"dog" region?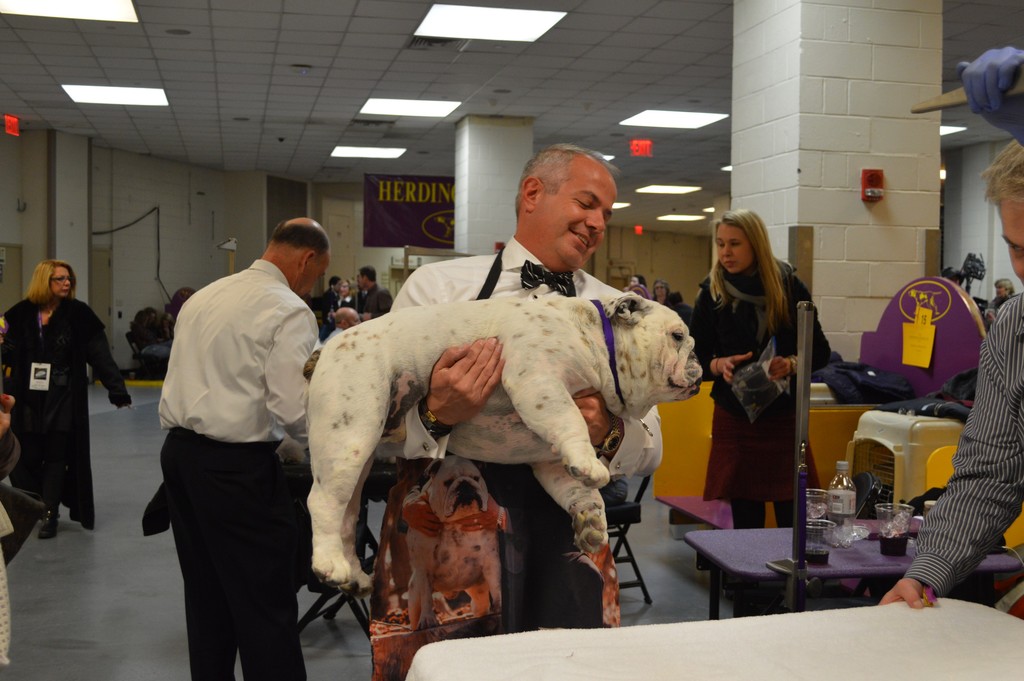
x1=308, y1=287, x2=698, y2=585
